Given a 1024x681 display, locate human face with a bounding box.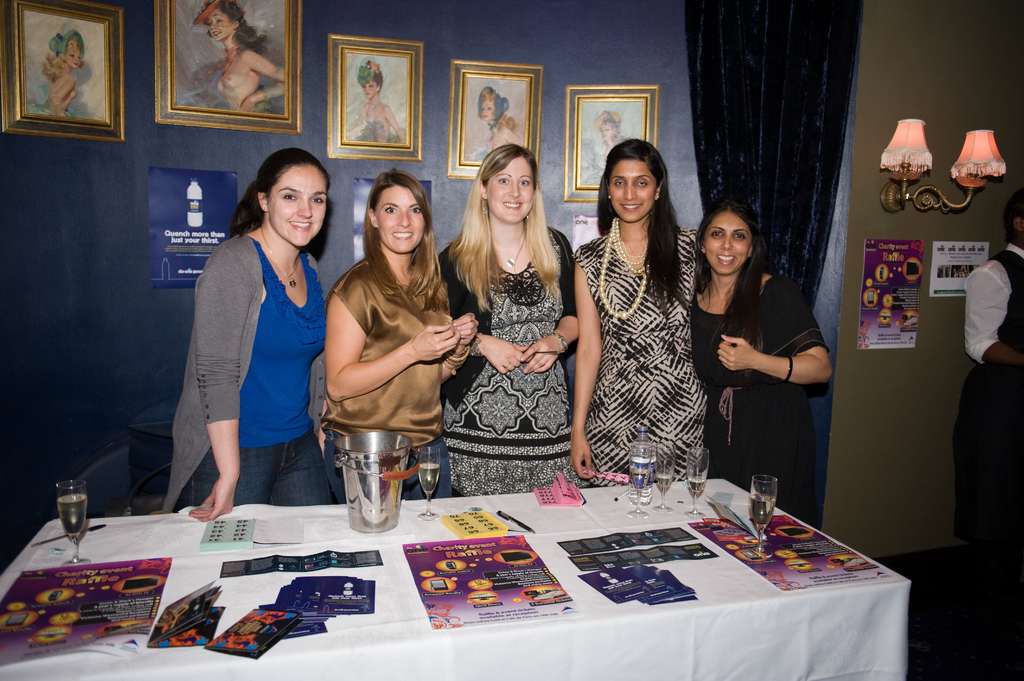
Located: [left=208, top=10, right=233, bottom=40].
